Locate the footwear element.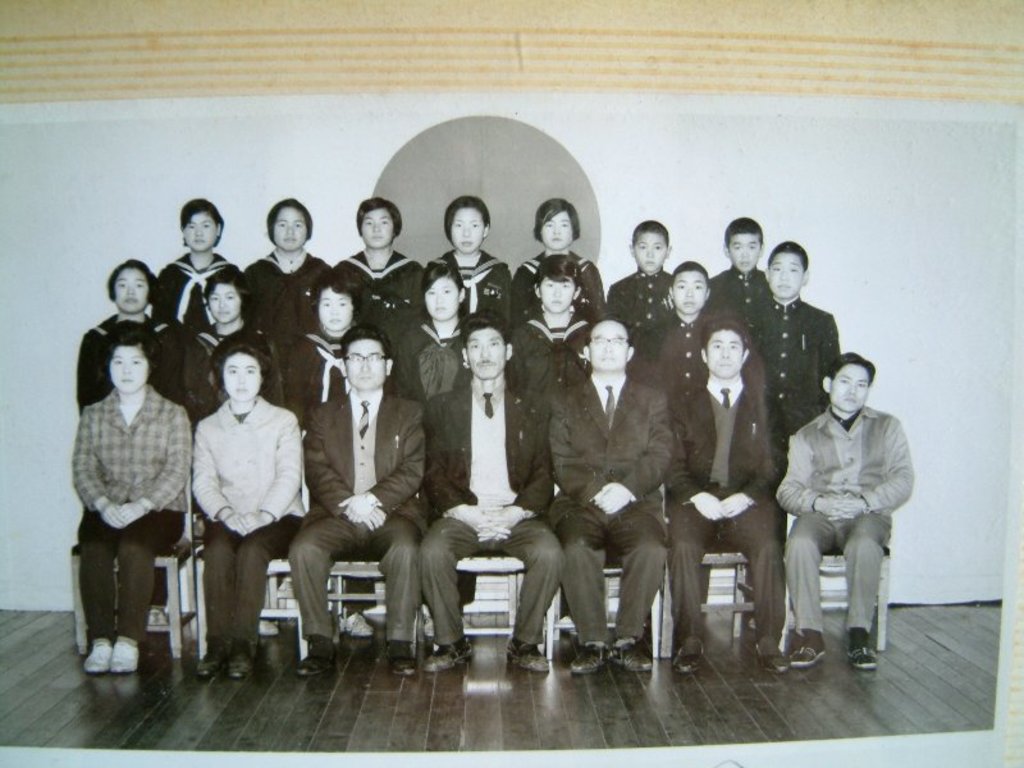
Element bbox: [left=298, top=643, right=339, bottom=675].
